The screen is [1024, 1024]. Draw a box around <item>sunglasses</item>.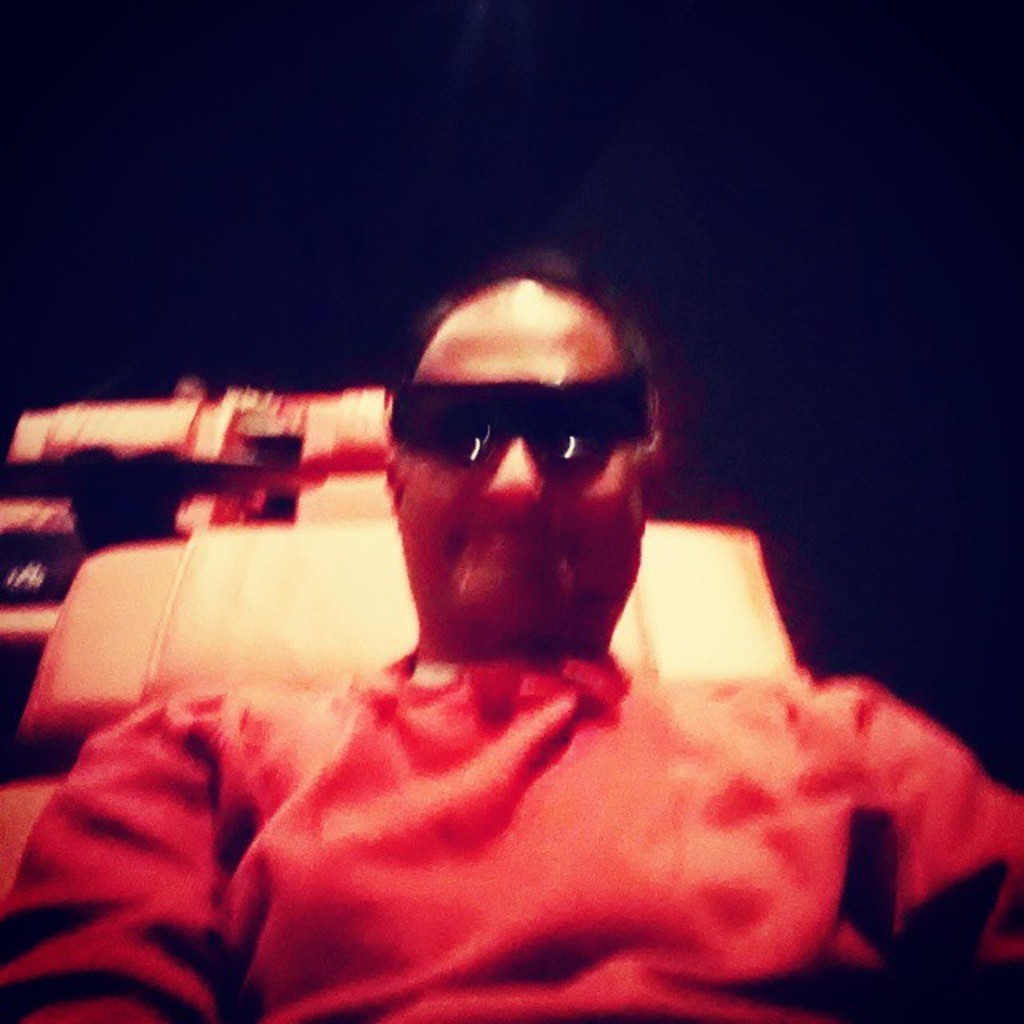
373/365/646/486.
